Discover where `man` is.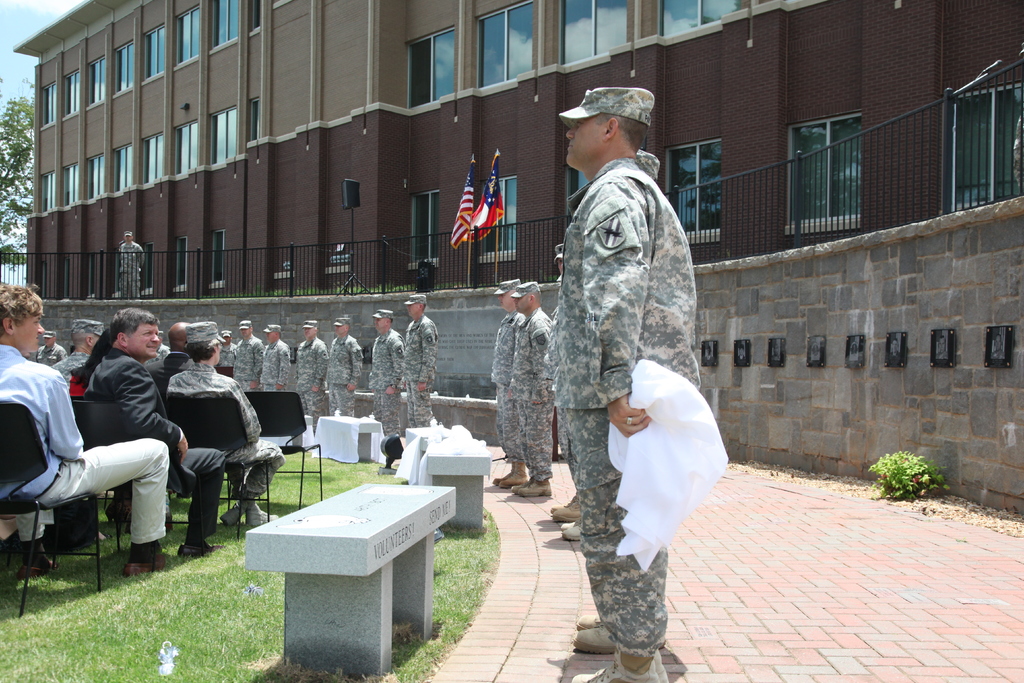
Discovered at detection(45, 316, 101, 392).
